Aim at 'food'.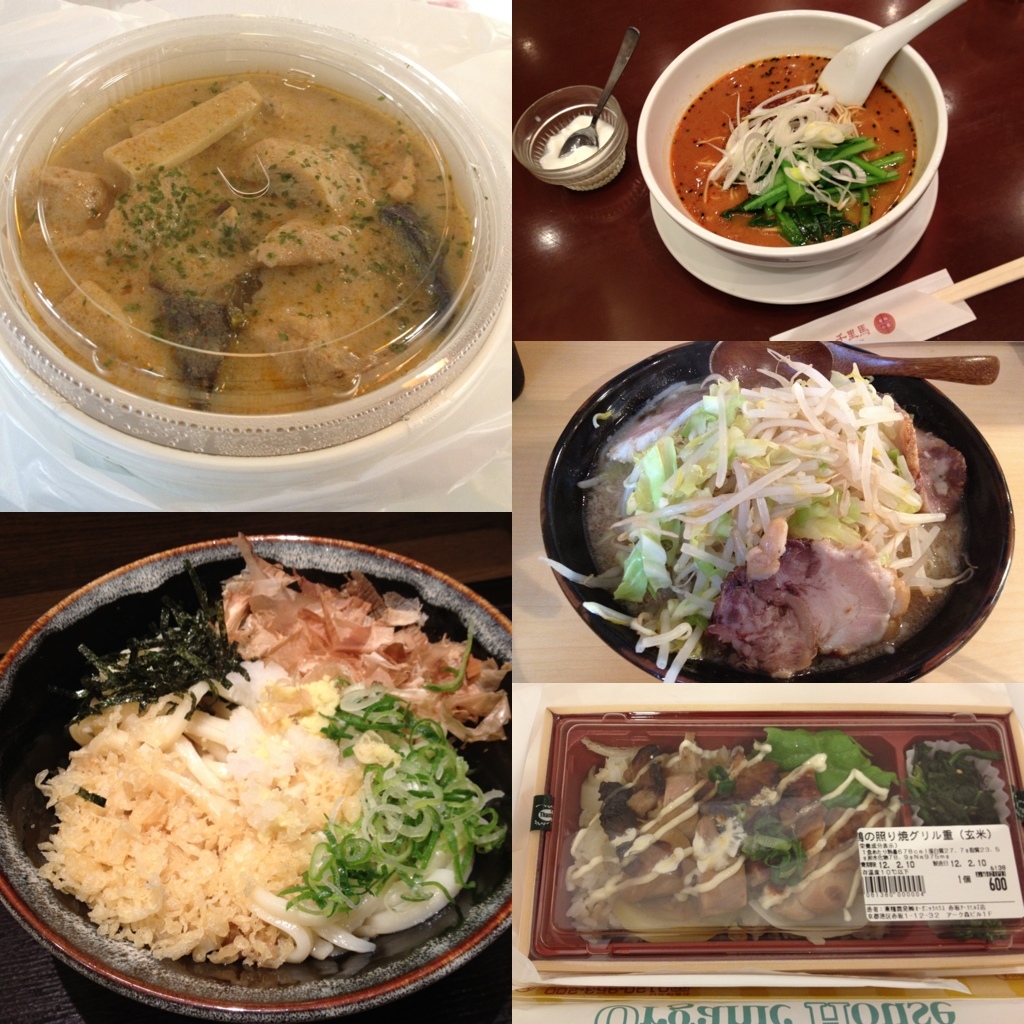
Aimed at region(6, 53, 550, 438).
